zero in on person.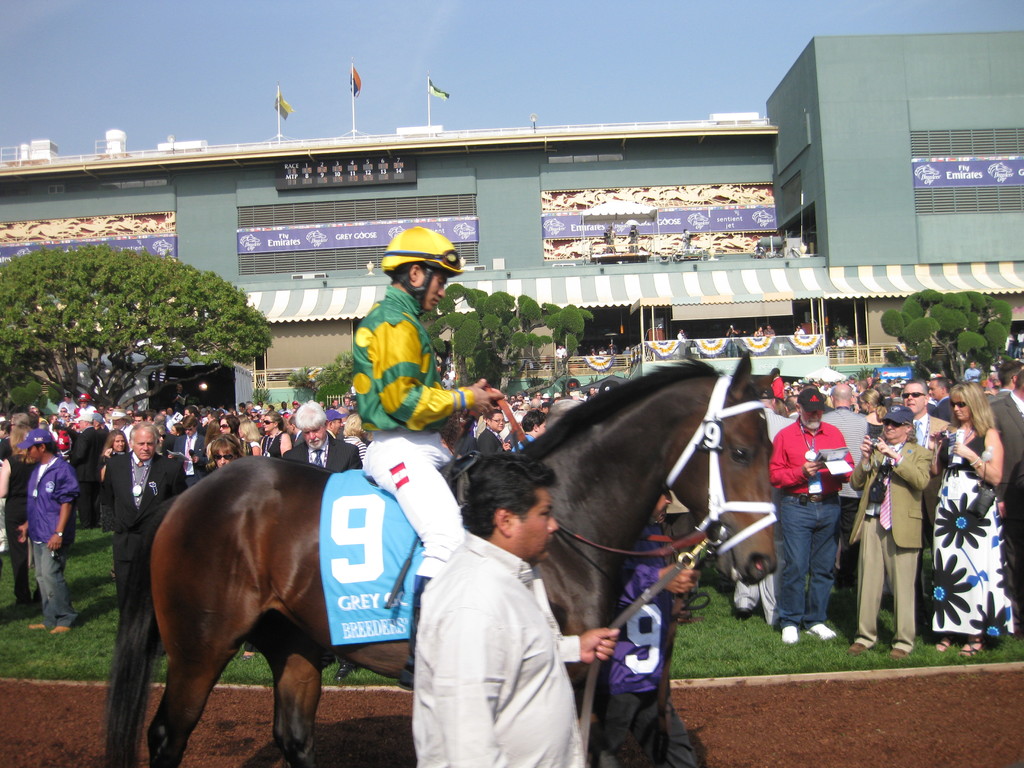
Zeroed in: [766,328,775,335].
